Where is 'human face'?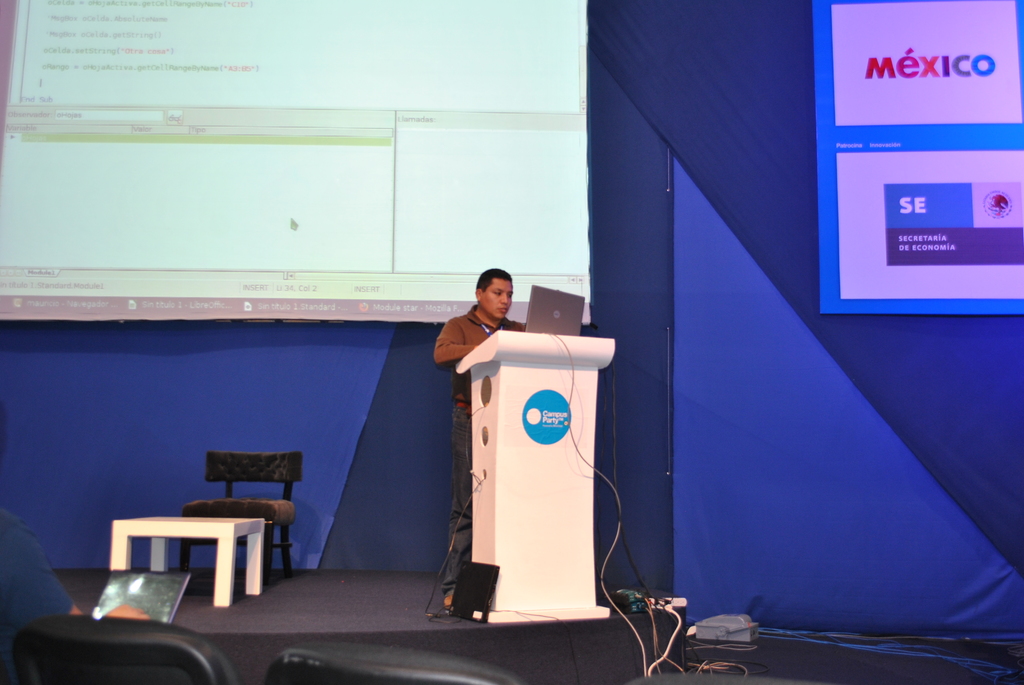
x1=480 y1=278 x2=515 y2=319.
